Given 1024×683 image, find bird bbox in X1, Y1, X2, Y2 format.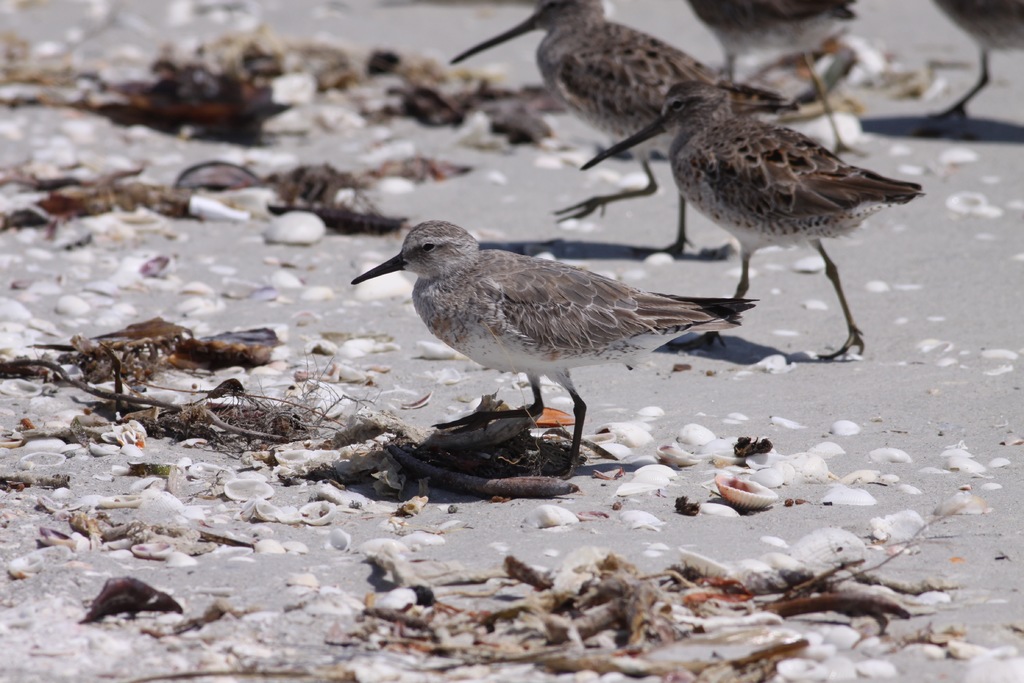
340, 207, 787, 458.
